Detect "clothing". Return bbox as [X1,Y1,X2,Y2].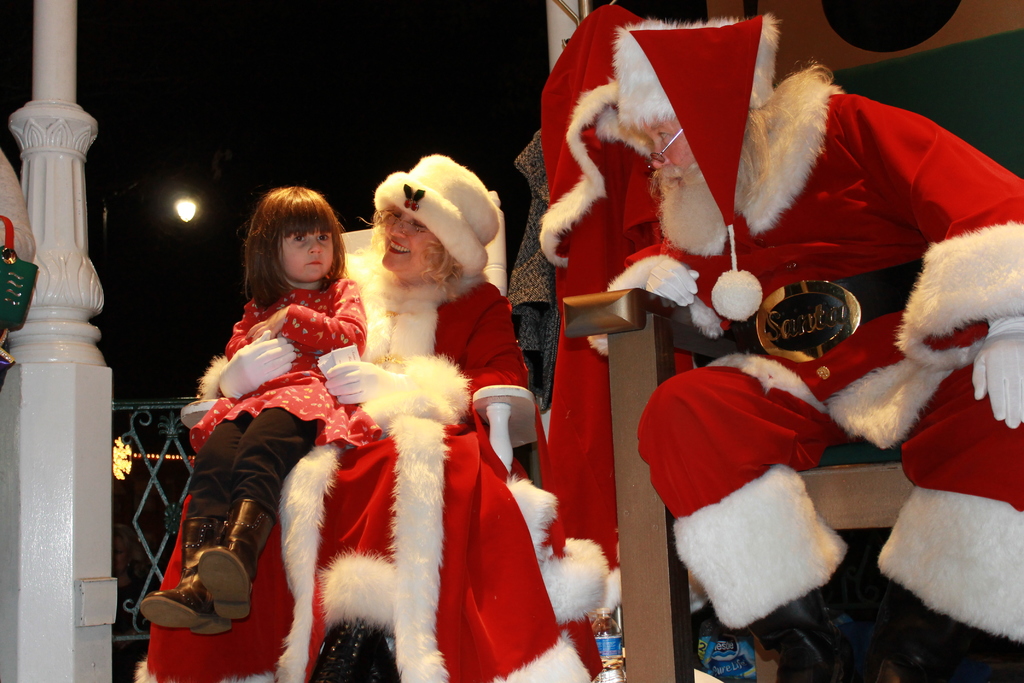
[580,60,1023,649].
